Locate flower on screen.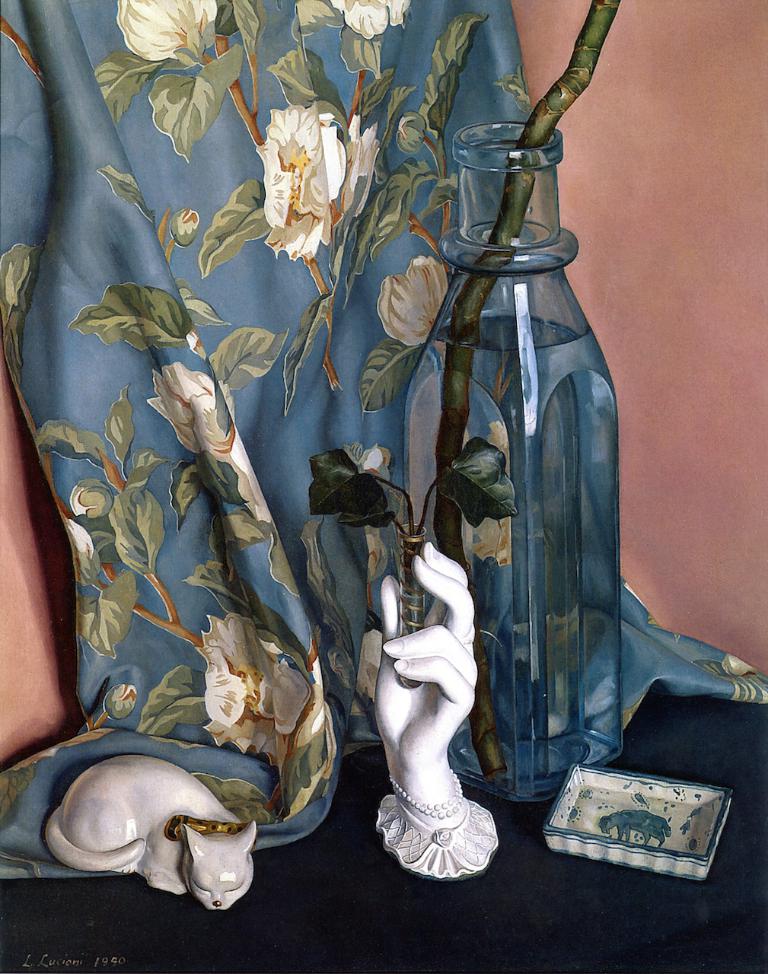
On screen at x1=373, y1=259, x2=448, y2=345.
